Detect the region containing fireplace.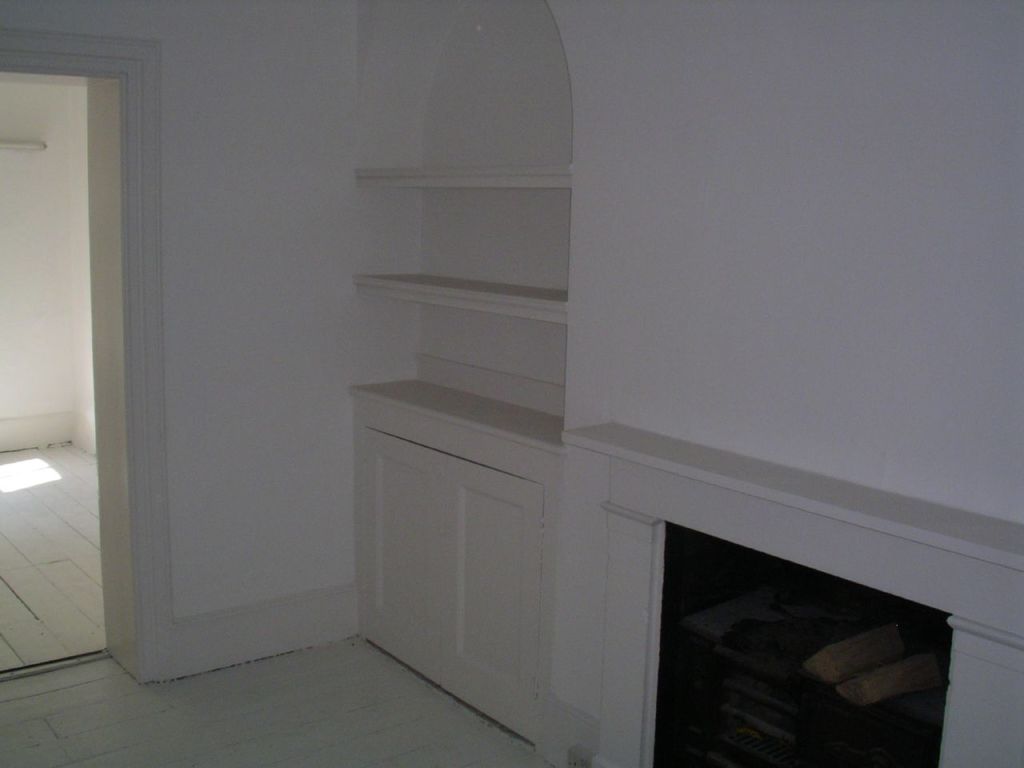
<box>640,522,952,767</box>.
